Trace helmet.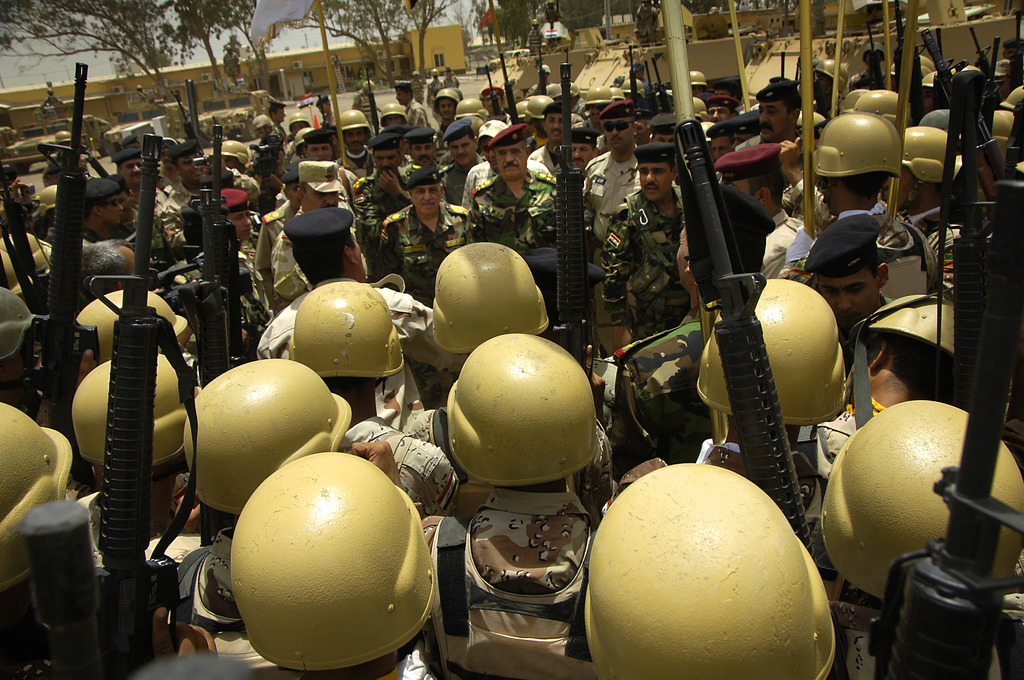
Traced to 381:101:406:127.
